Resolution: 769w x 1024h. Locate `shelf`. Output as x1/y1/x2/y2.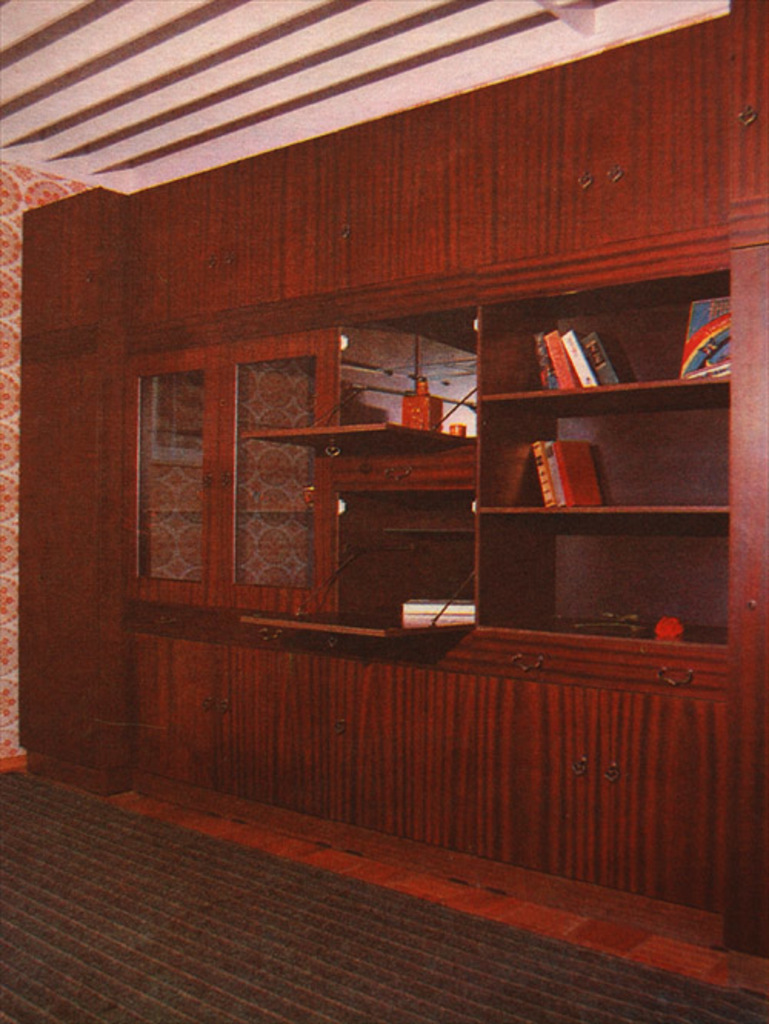
129/351/334/604.
